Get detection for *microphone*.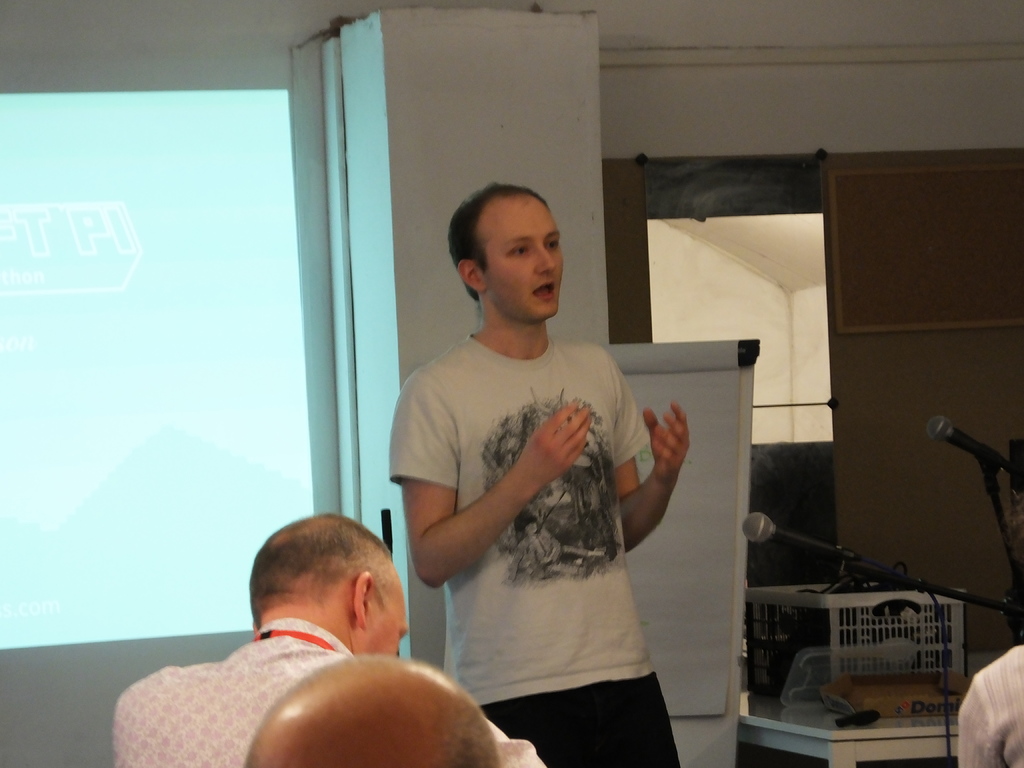
Detection: [x1=924, y1=413, x2=1014, y2=480].
